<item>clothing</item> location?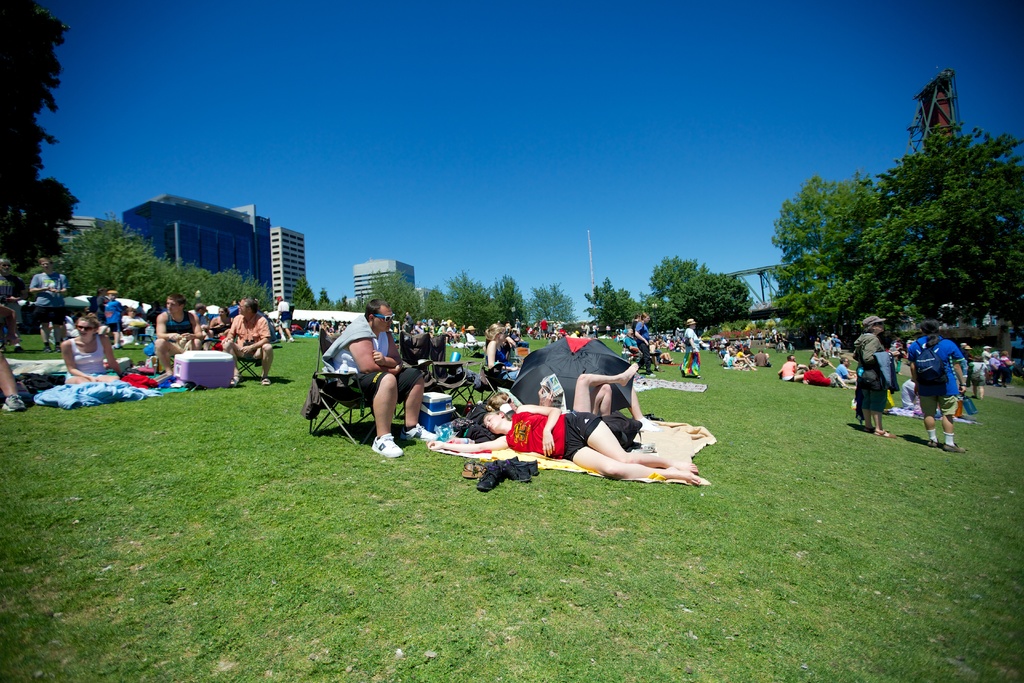
{"left": 753, "top": 350, "right": 769, "bottom": 367}
